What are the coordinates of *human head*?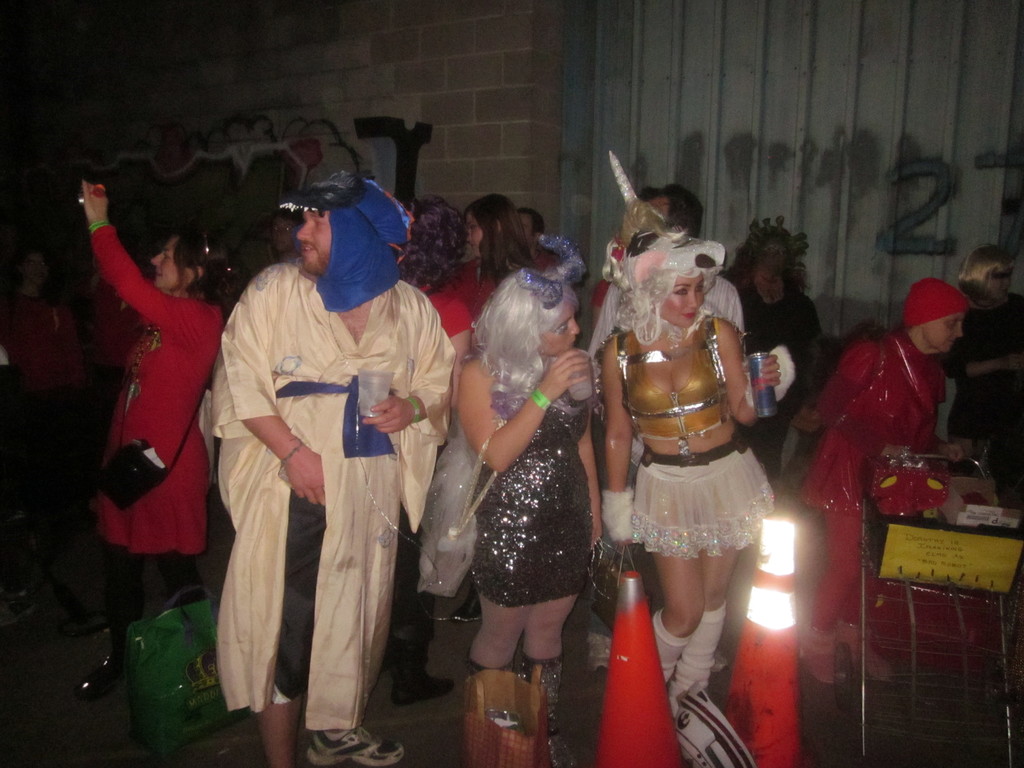
[514,206,545,254].
